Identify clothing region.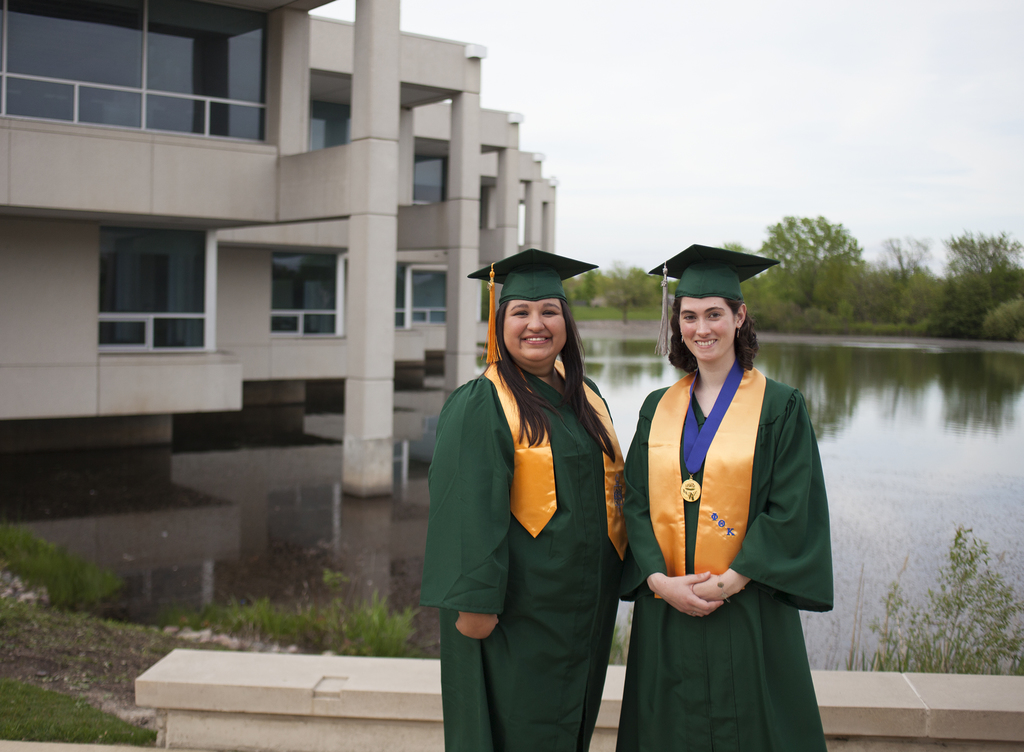
Region: [422,360,641,751].
